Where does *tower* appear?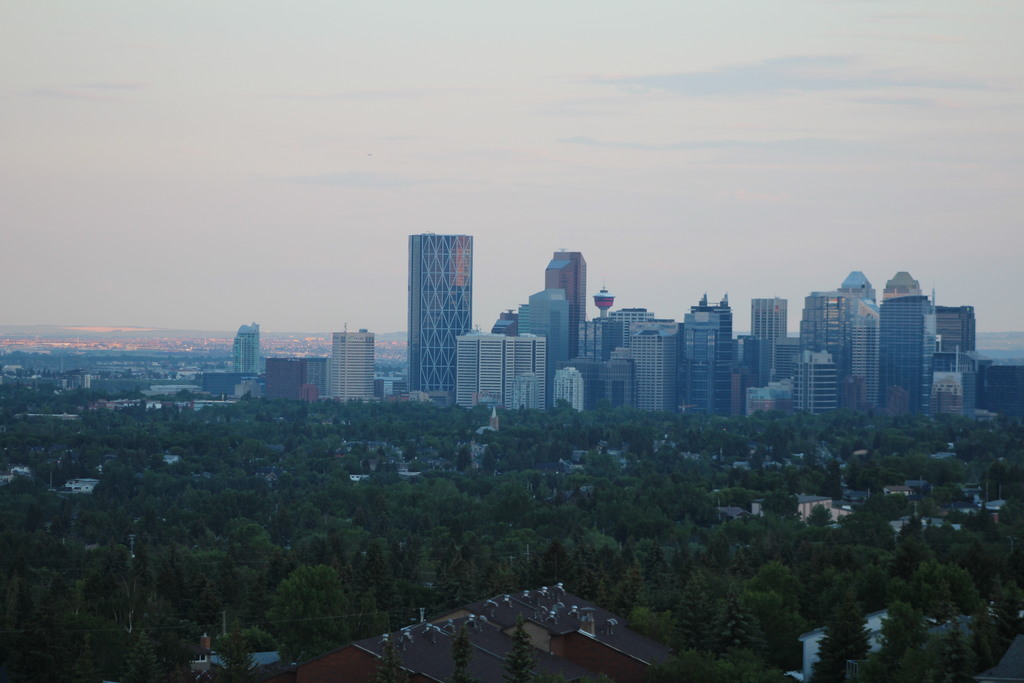
Appears at bbox=(515, 289, 581, 402).
